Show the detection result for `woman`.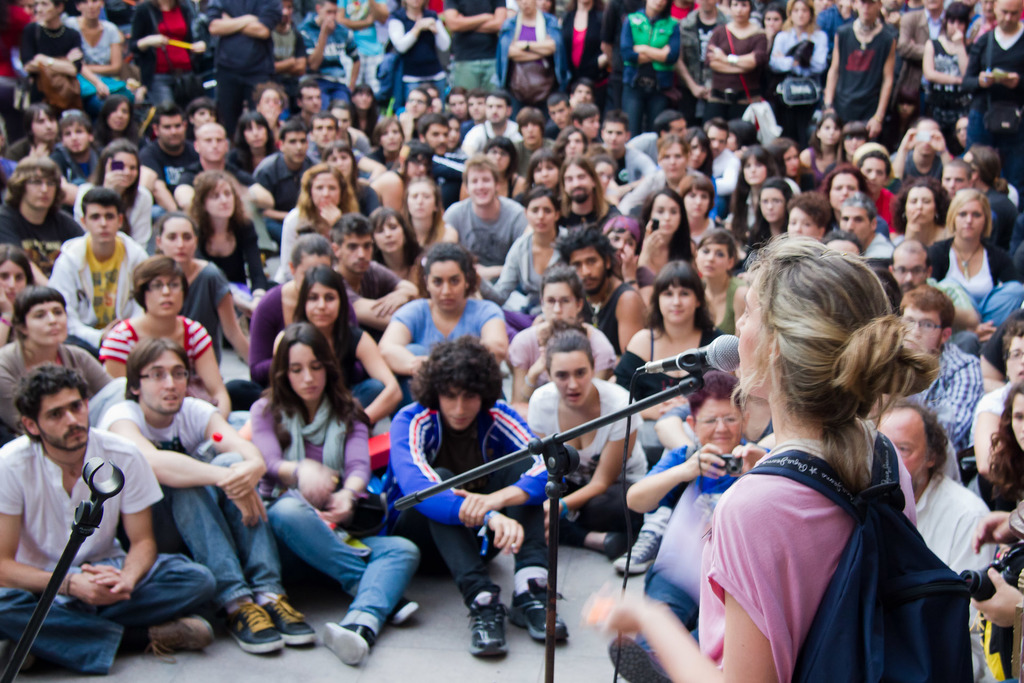
(left=506, top=143, right=568, bottom=210).
